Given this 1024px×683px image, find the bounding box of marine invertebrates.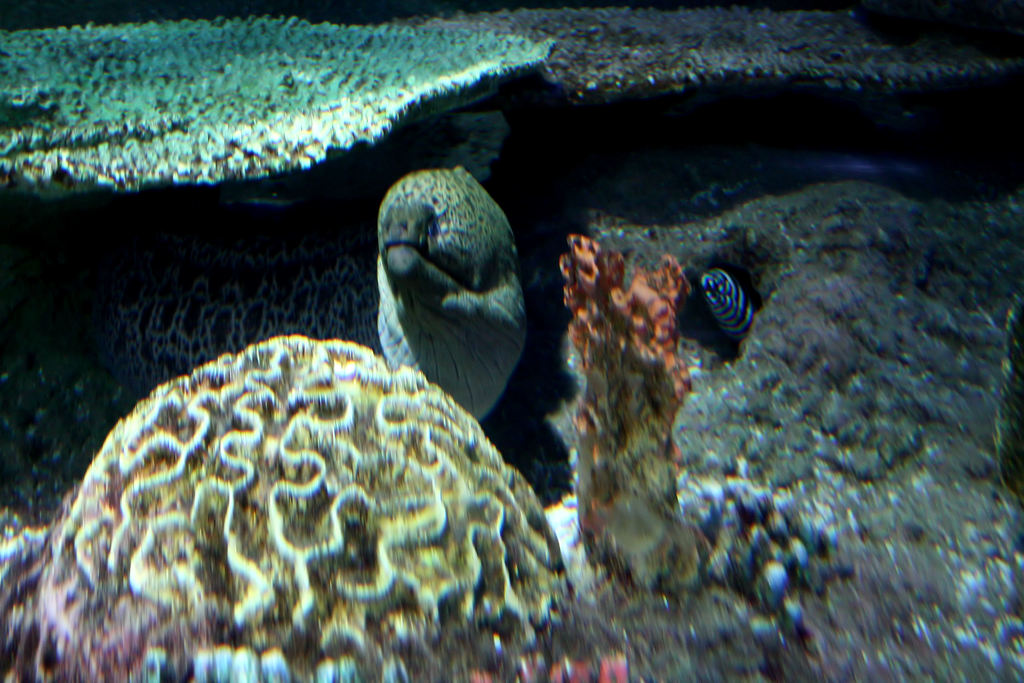
bbox=[563, 217, 720, 613].
